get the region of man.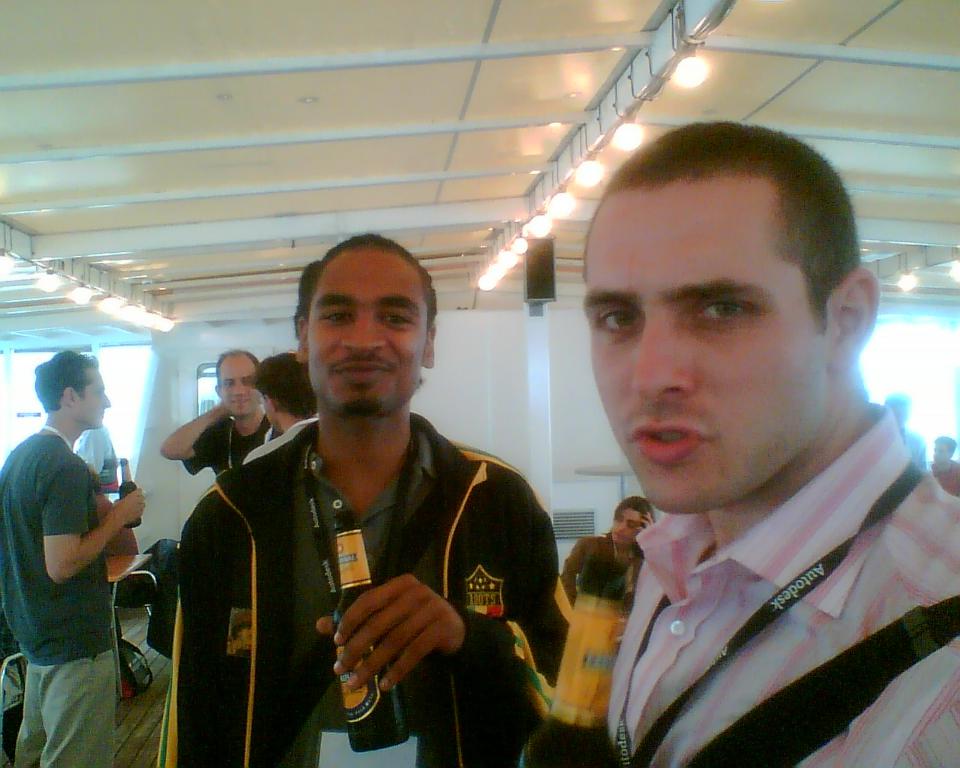
select_region(162, 236, 558, 757).
